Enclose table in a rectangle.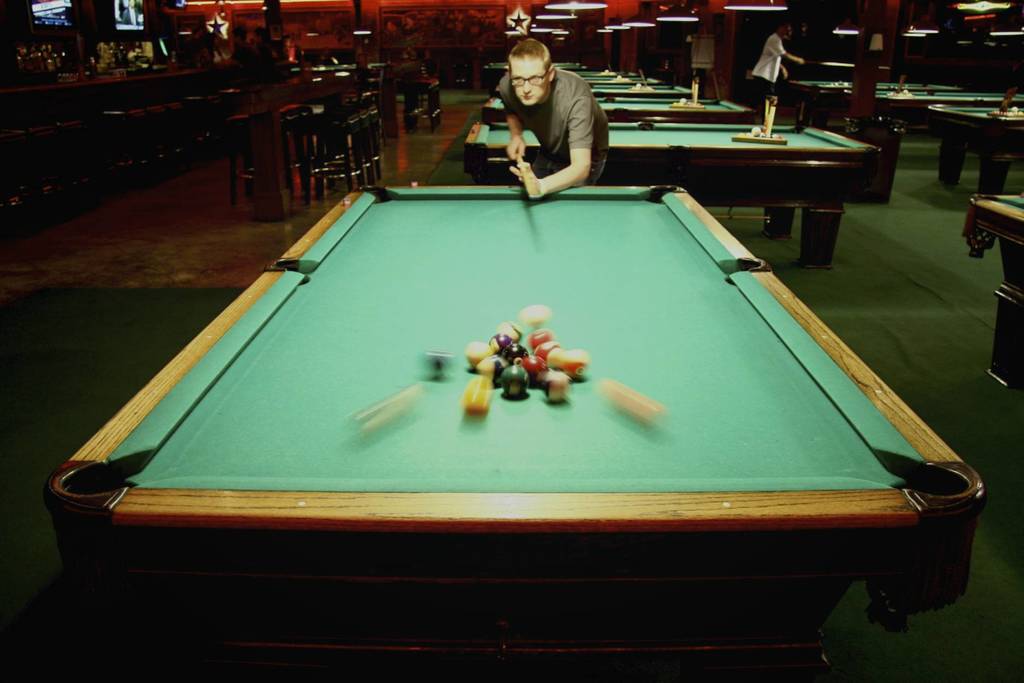
{"x1": 788, "y1": 82, "x2": 956, "y2": 124}.
